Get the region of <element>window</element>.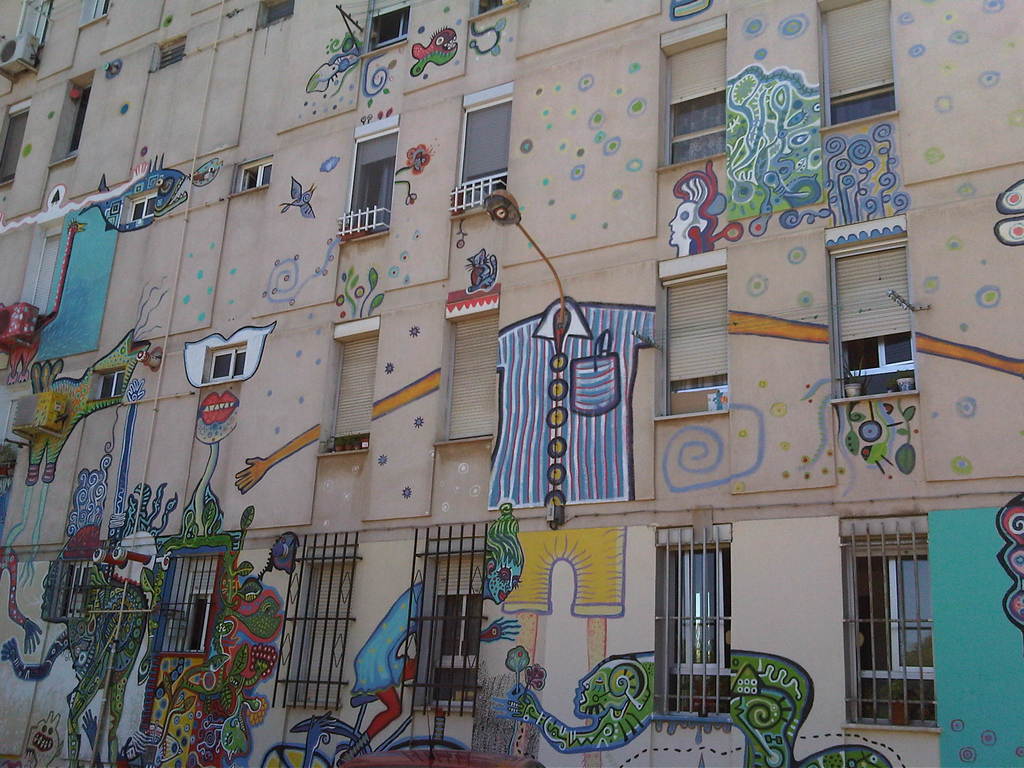
{"x1": 328, "y1": 337, "x2": 376, "y2": 454}.
